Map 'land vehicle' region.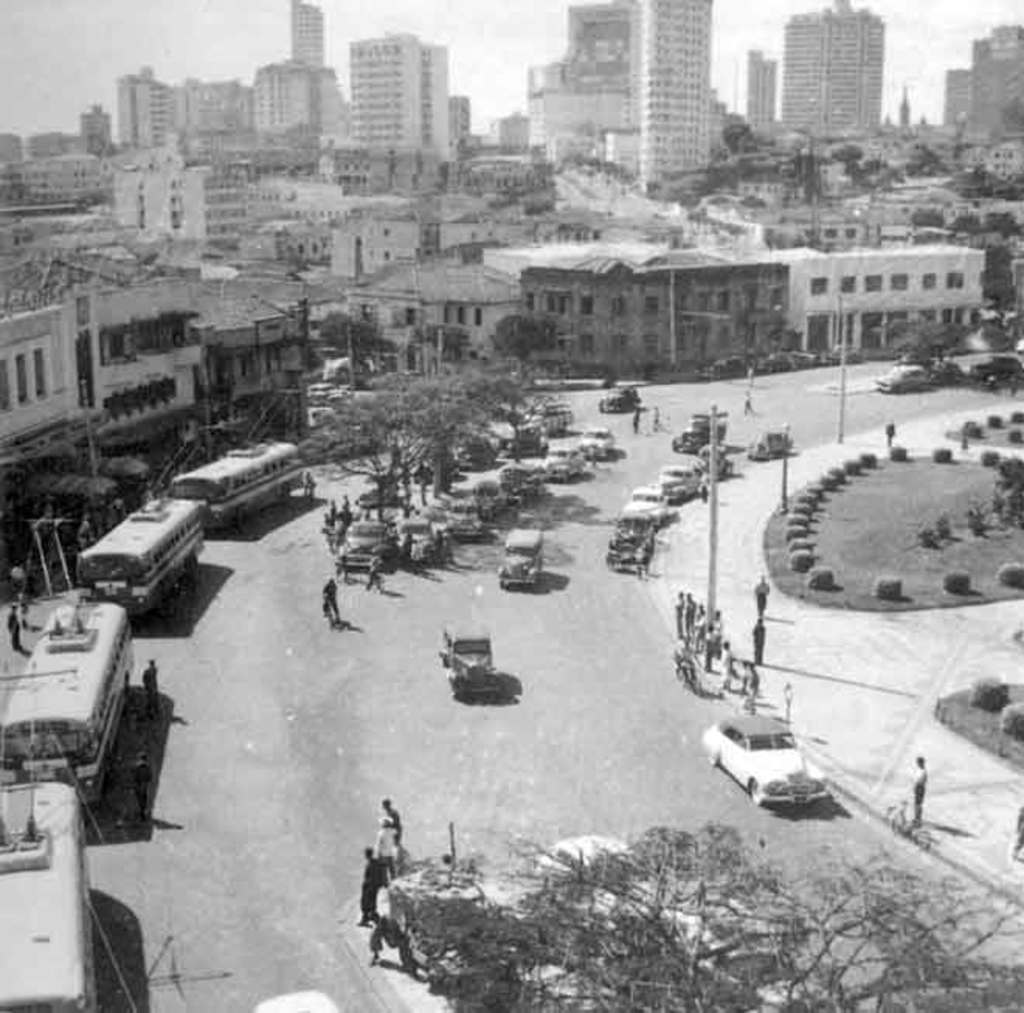
Mapped to (x1=0, y1=597, x2=137, y2=799).
